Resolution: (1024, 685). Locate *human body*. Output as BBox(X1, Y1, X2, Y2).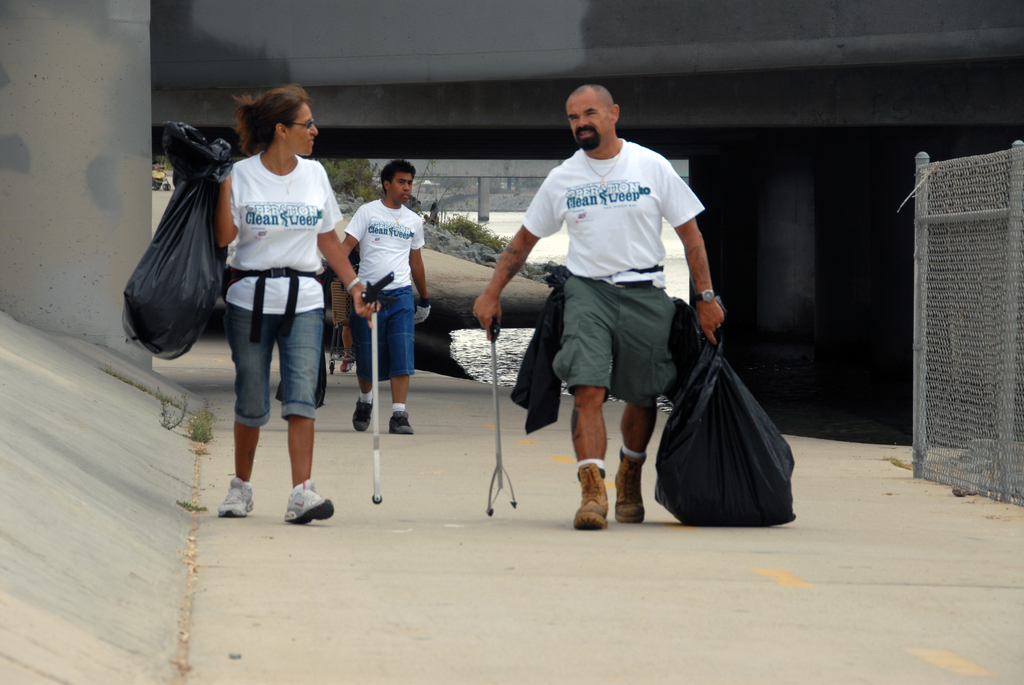
BBox(502, 120, 713, 510).
